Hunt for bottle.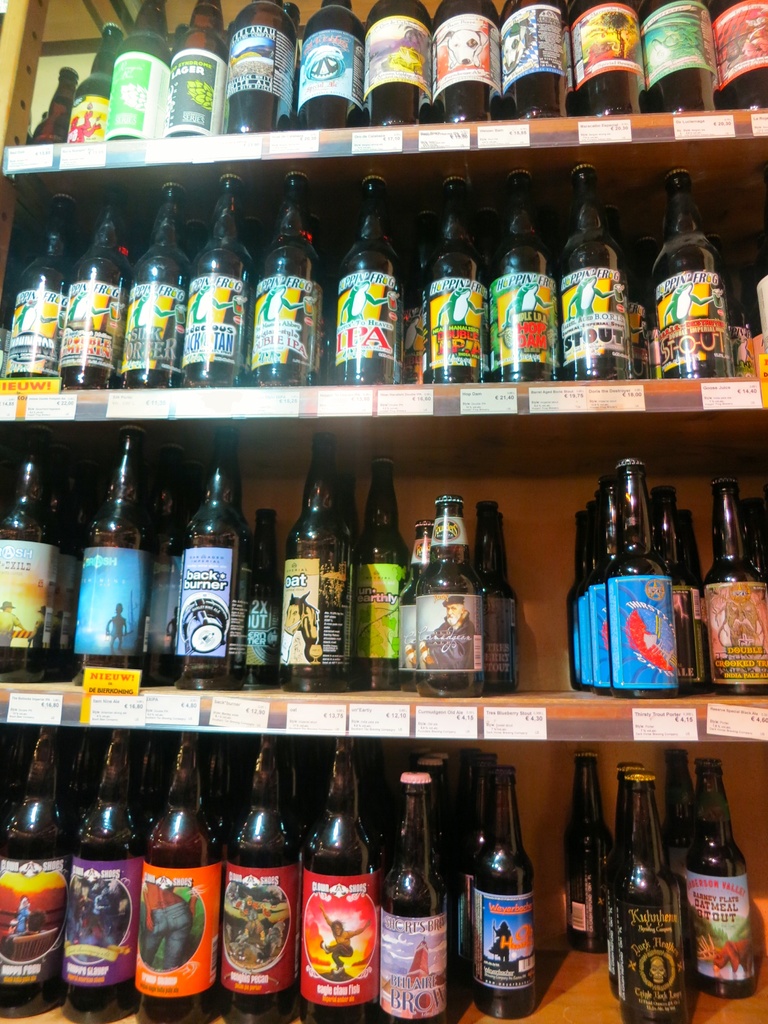
Hunted down at (x1=250, y1=170, x2=325, y2=392).
